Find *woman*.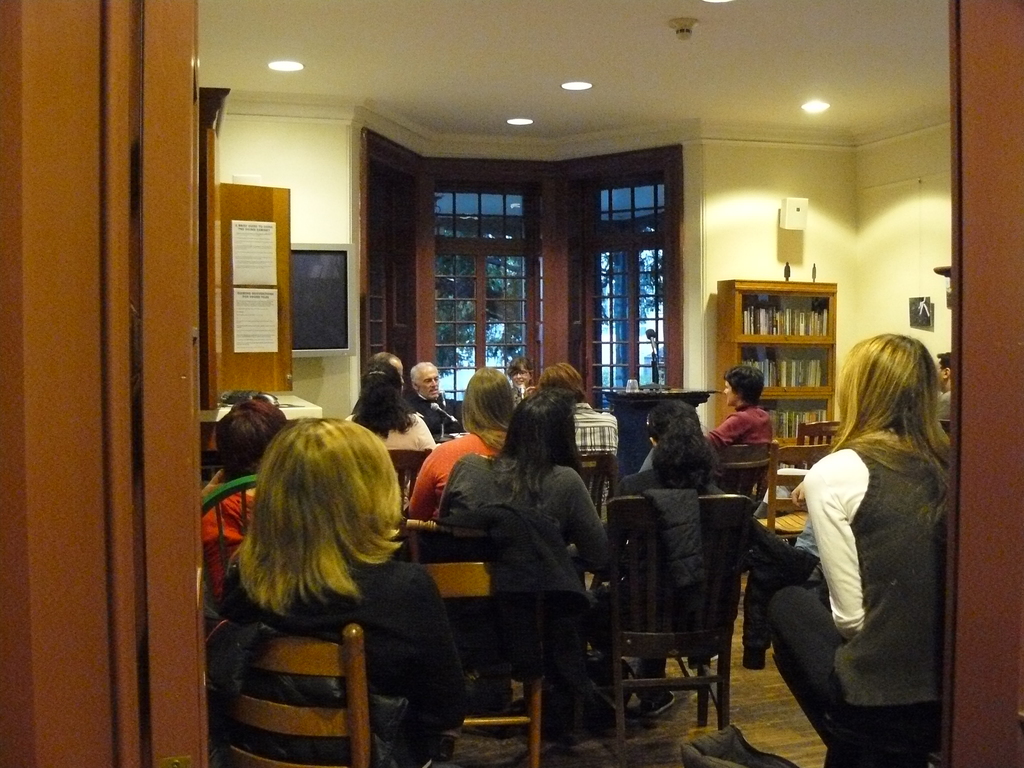
(left=342, top=349, right=440, bottom=456).
